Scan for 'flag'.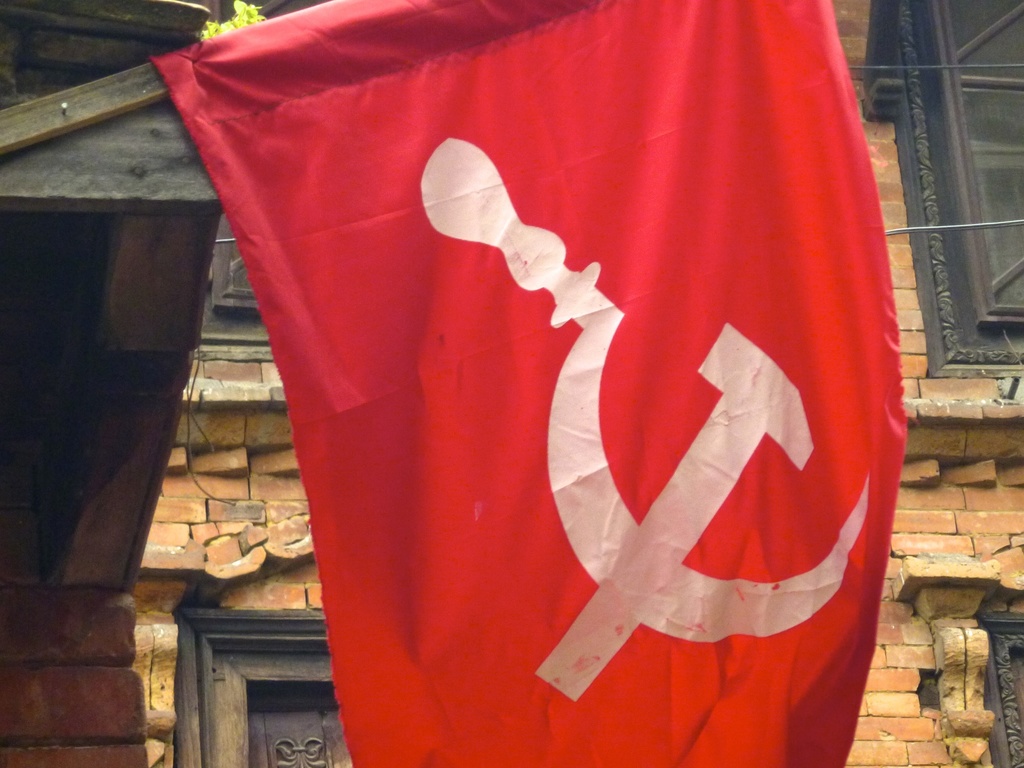
Scan result: (left=202, top=0, right=866, bottom=767).
